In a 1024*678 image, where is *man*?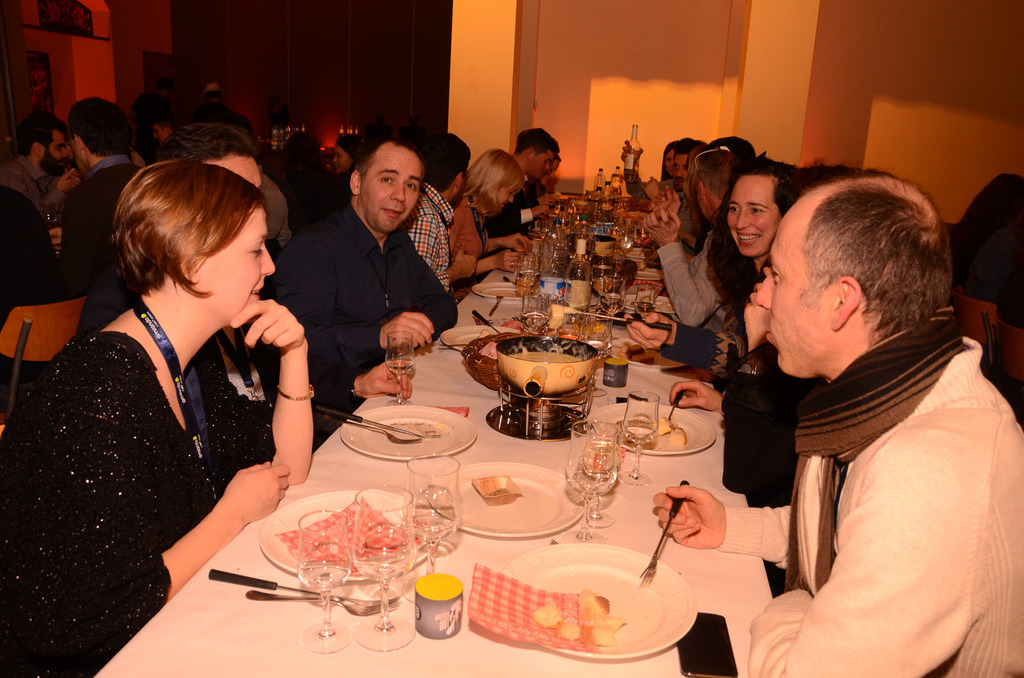
BBox(650, 146, 787, 337).
